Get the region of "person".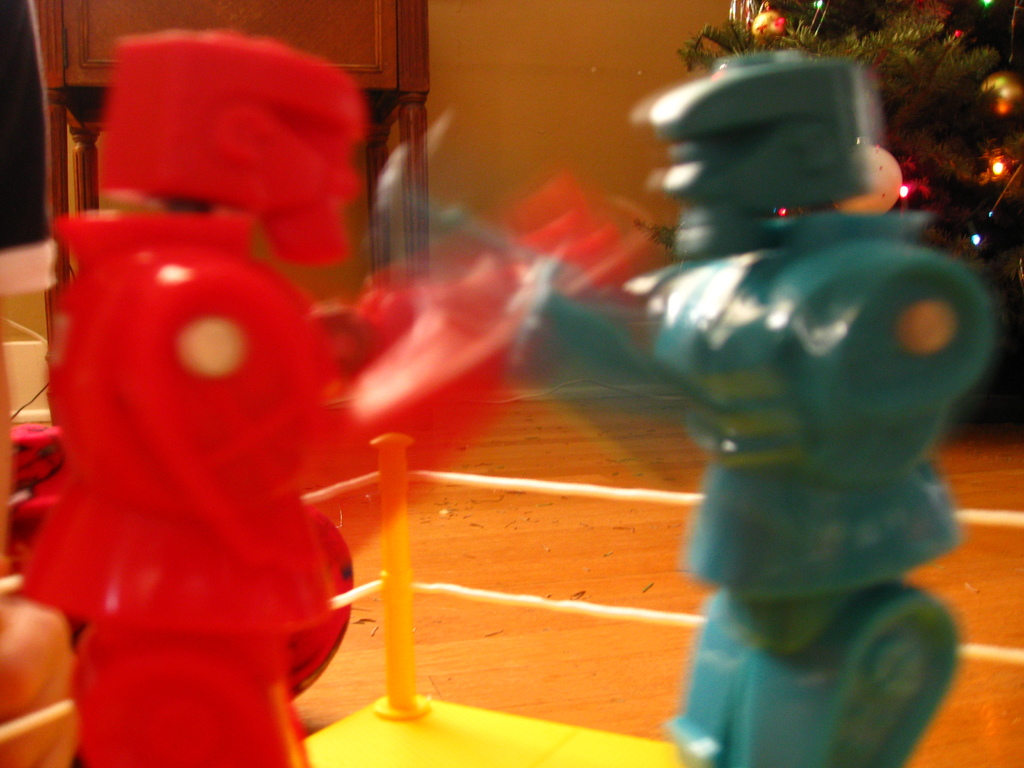
433,30,995,767.
